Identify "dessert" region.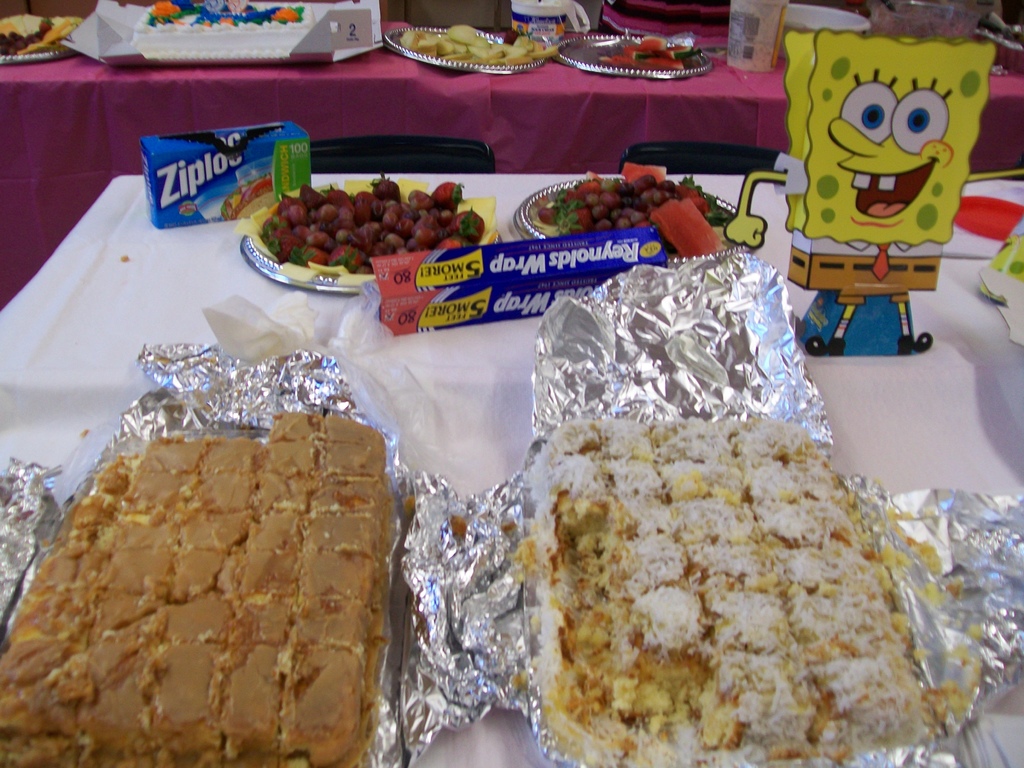
Region: bbox=(129, 1, 337, 65).
